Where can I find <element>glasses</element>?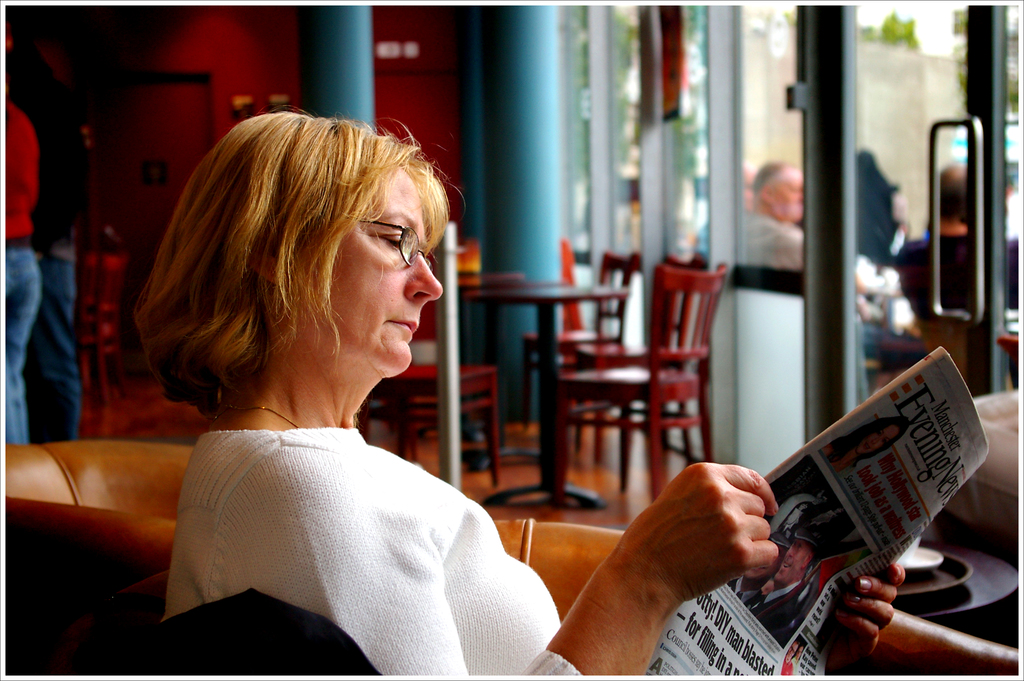
You can find it at [326, 217, 442, 265].
